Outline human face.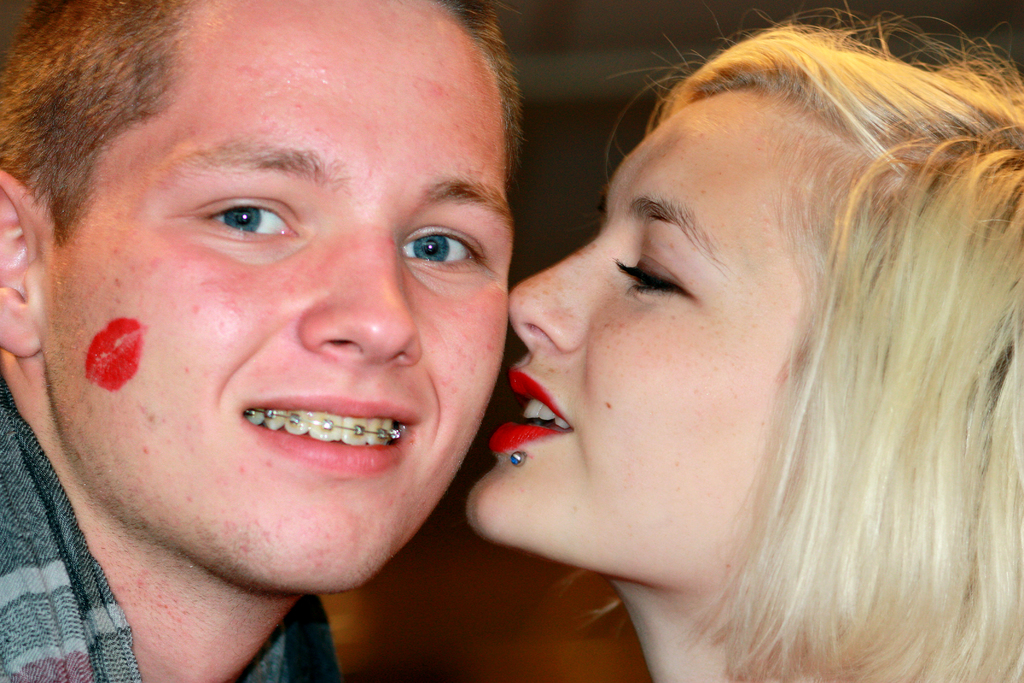
Outline: crop(37, 1, 513, 589).
